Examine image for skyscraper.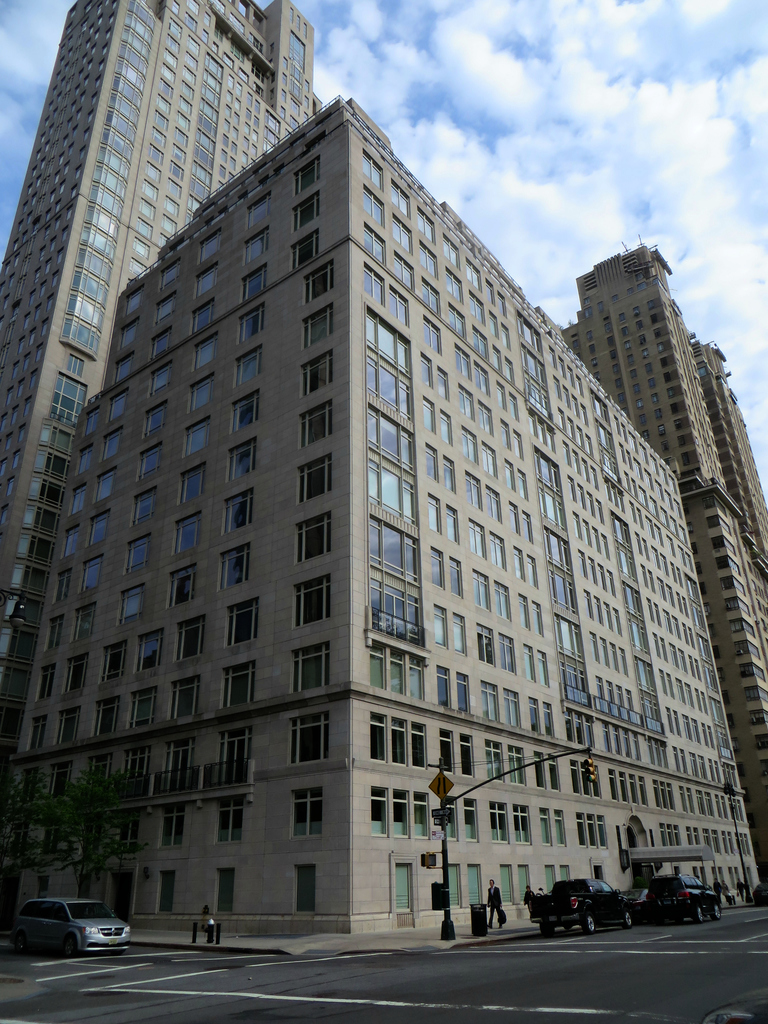
Examination result: pyautogui.locateOnScreen(0, 82, 767, 943).
